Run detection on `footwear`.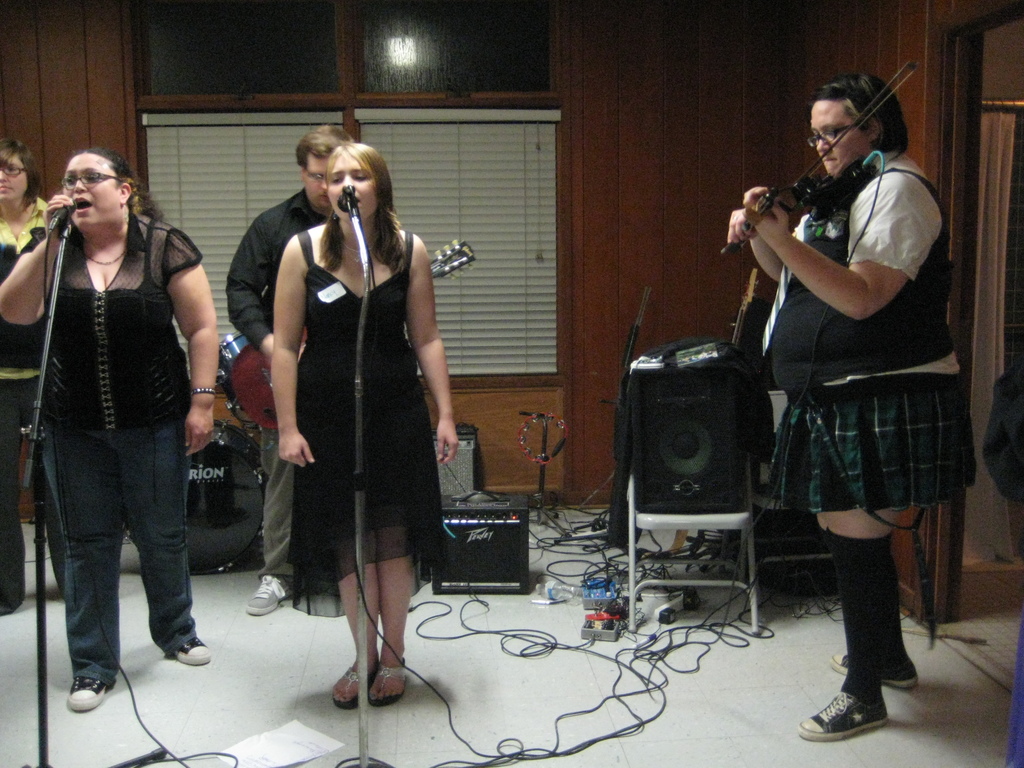
Result: (left=166, top=637, right=212, bottom=666).
